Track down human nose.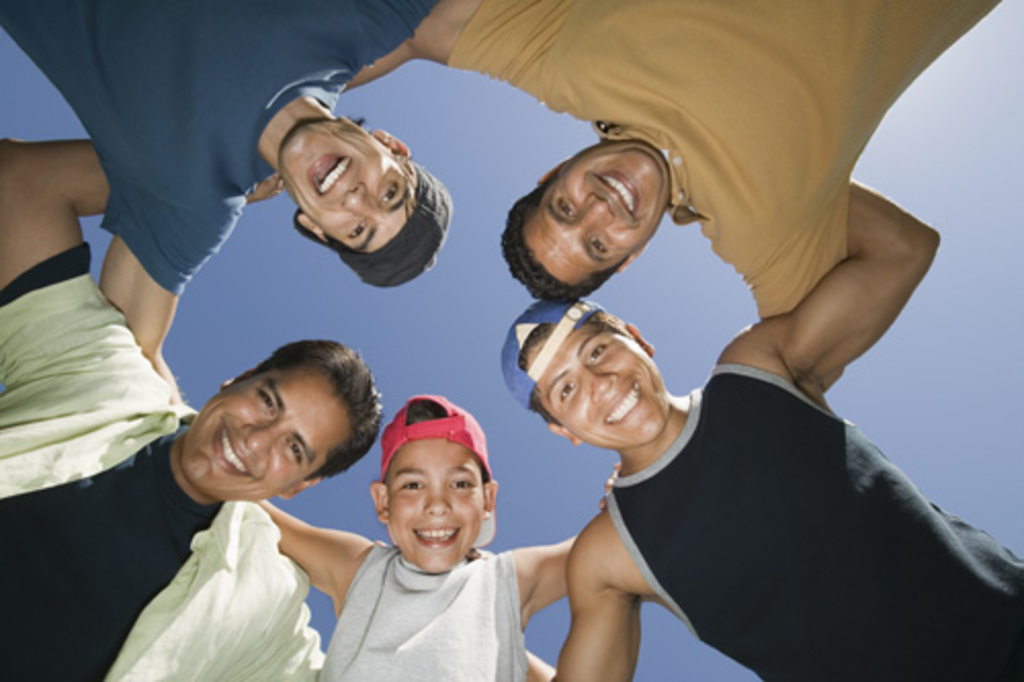
Tracked to 422 481 457 516.
